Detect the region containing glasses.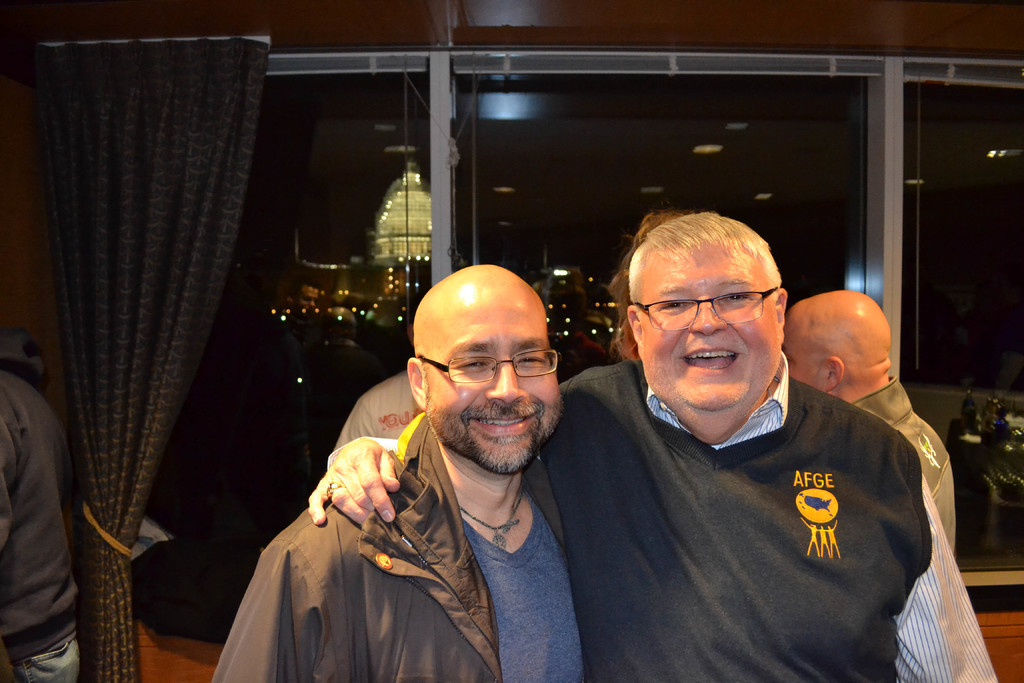
(420,346,561,383).
